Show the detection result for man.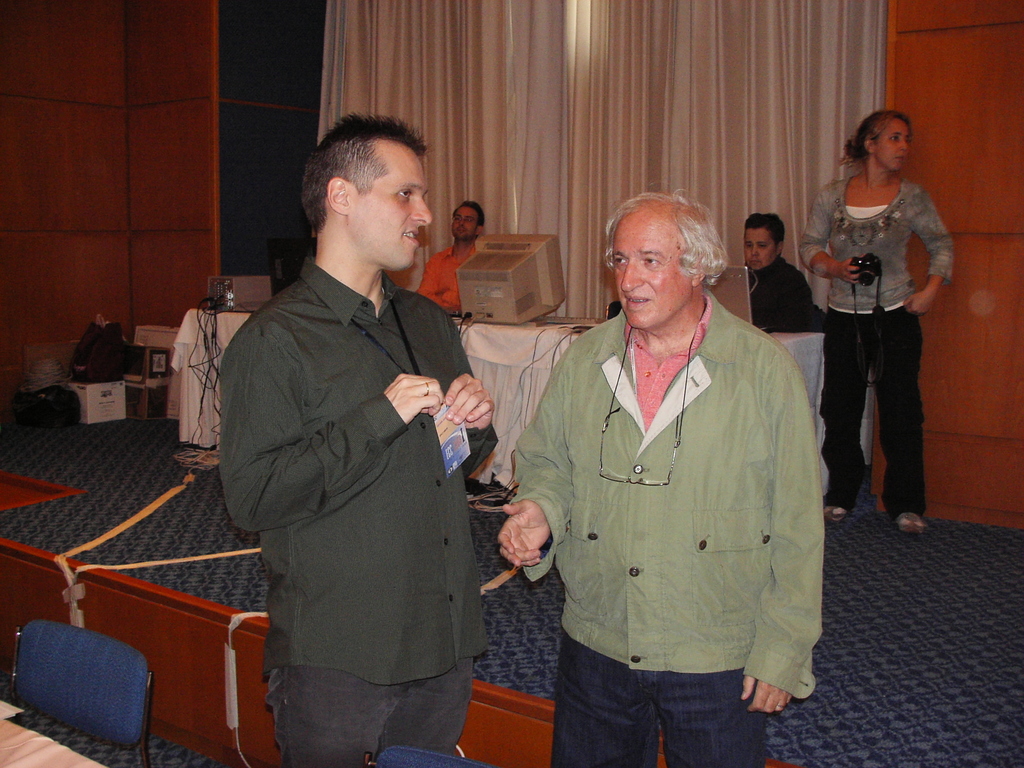
bbox=(196, 100, 497, 744).
